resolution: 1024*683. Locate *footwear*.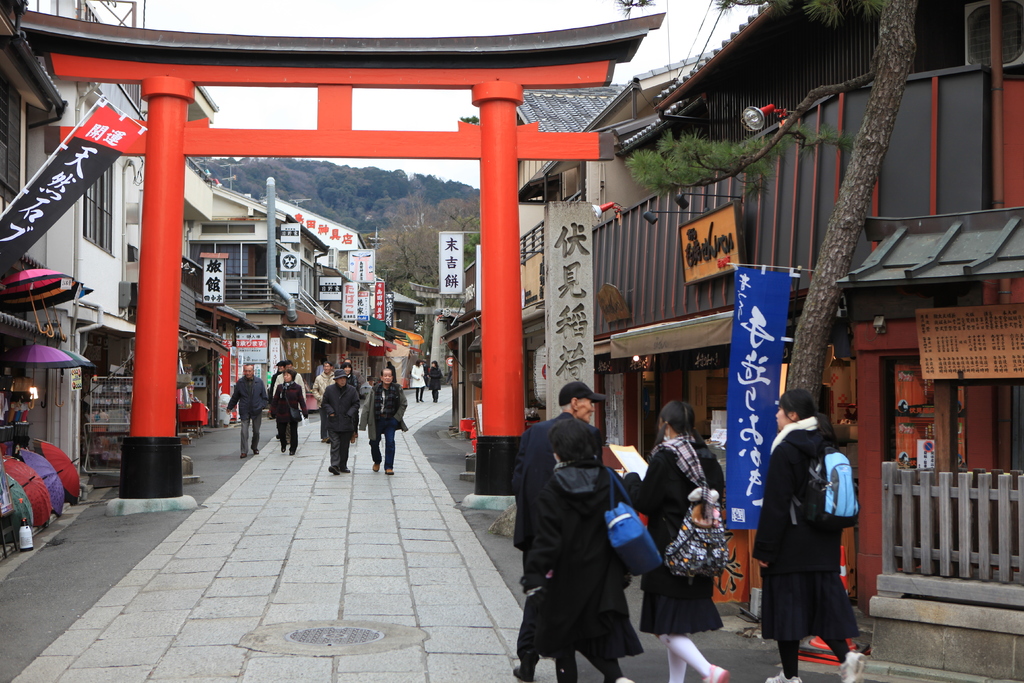
box(698, 662, 725, 682).
